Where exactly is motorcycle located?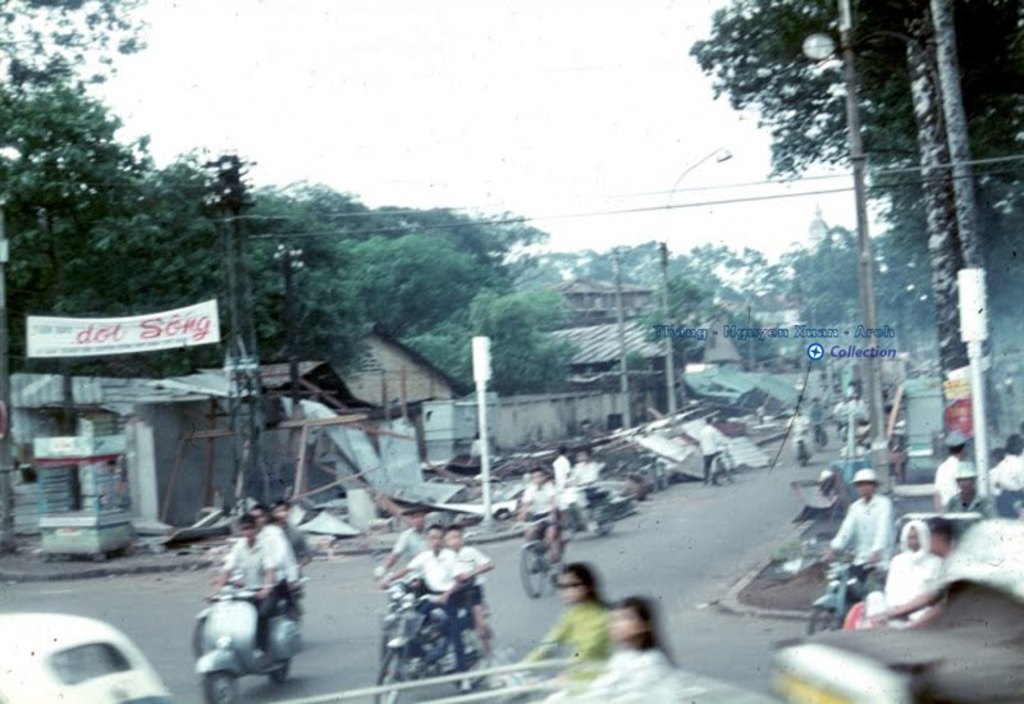
Its bounding box is 801 554 872 640.
